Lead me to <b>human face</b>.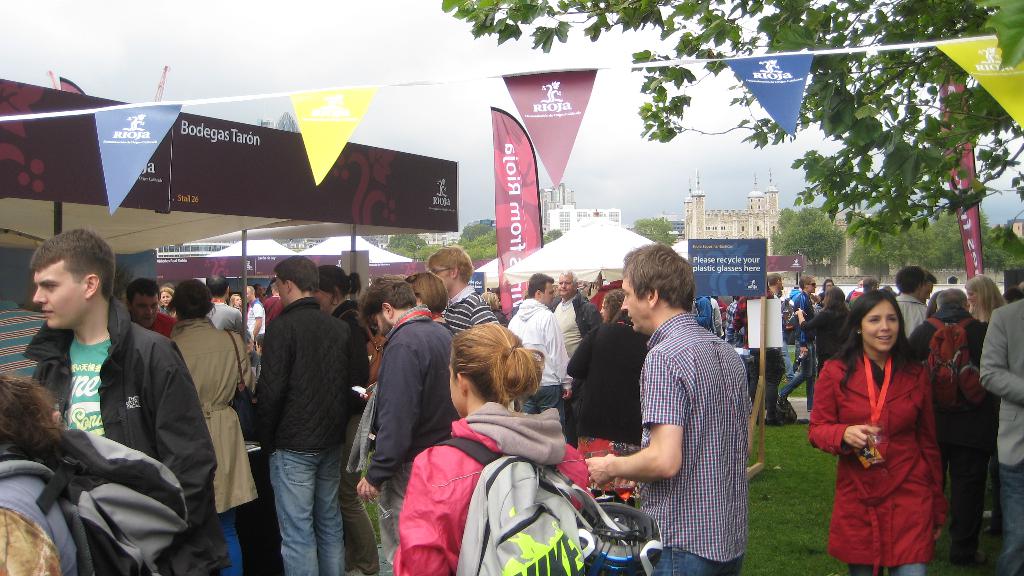
Lead to bbox=(808, 278, 819, 294).
